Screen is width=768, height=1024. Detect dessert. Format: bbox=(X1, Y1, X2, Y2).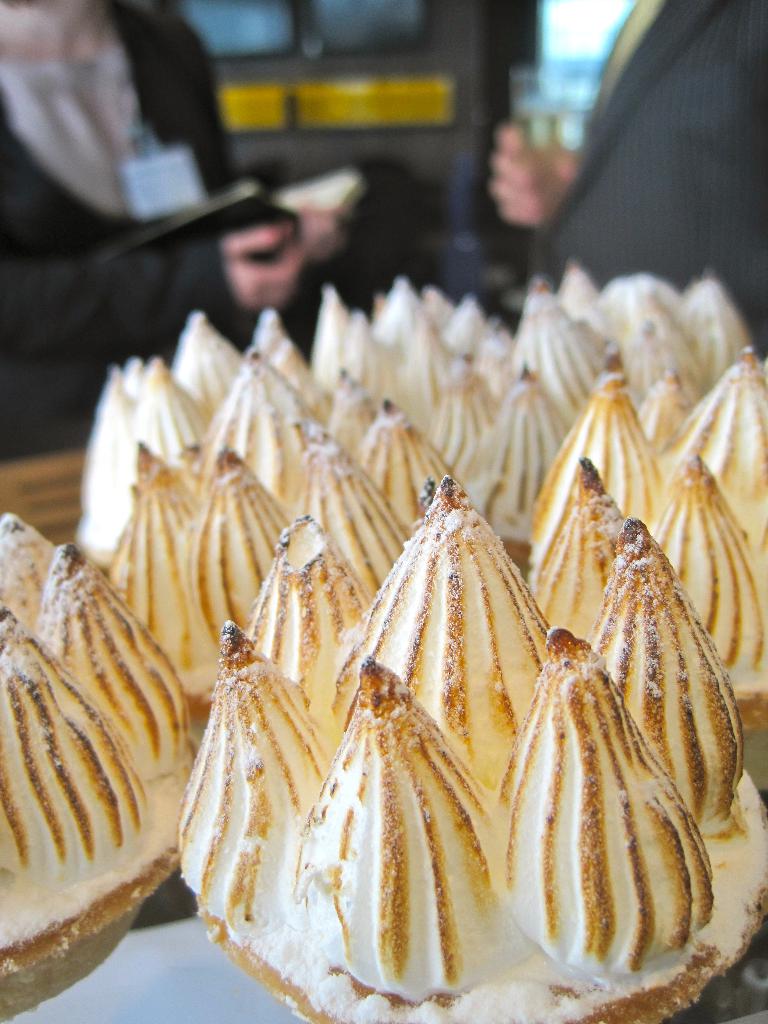
bbox=(0, 605, 181, 1009).
